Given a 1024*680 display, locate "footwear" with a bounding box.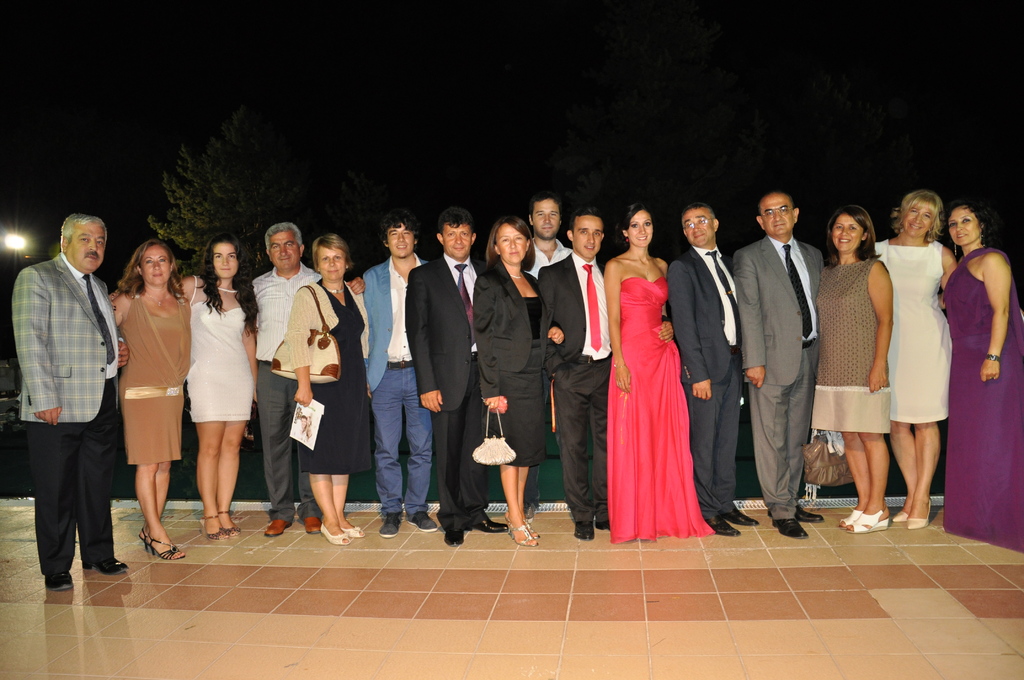
Located: box(45, 573, 75, 590).
